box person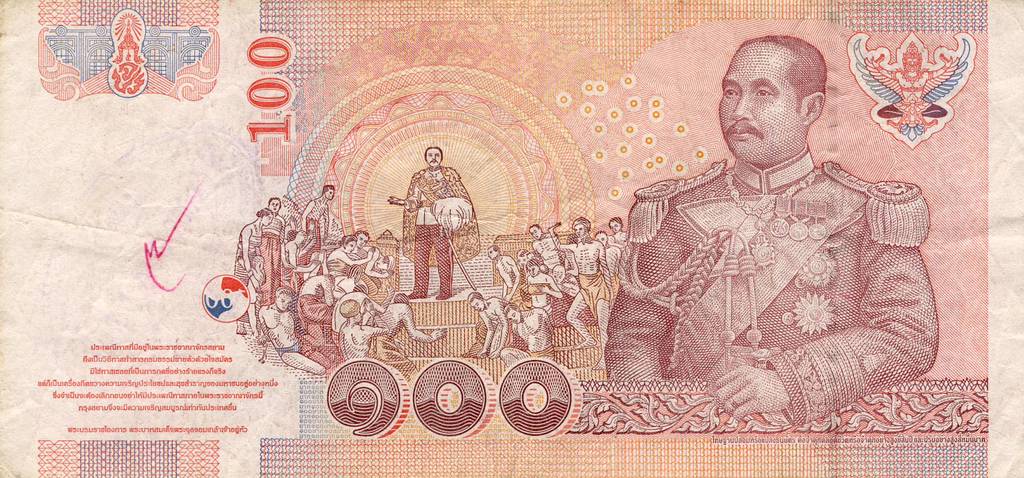
337,290,388,367
